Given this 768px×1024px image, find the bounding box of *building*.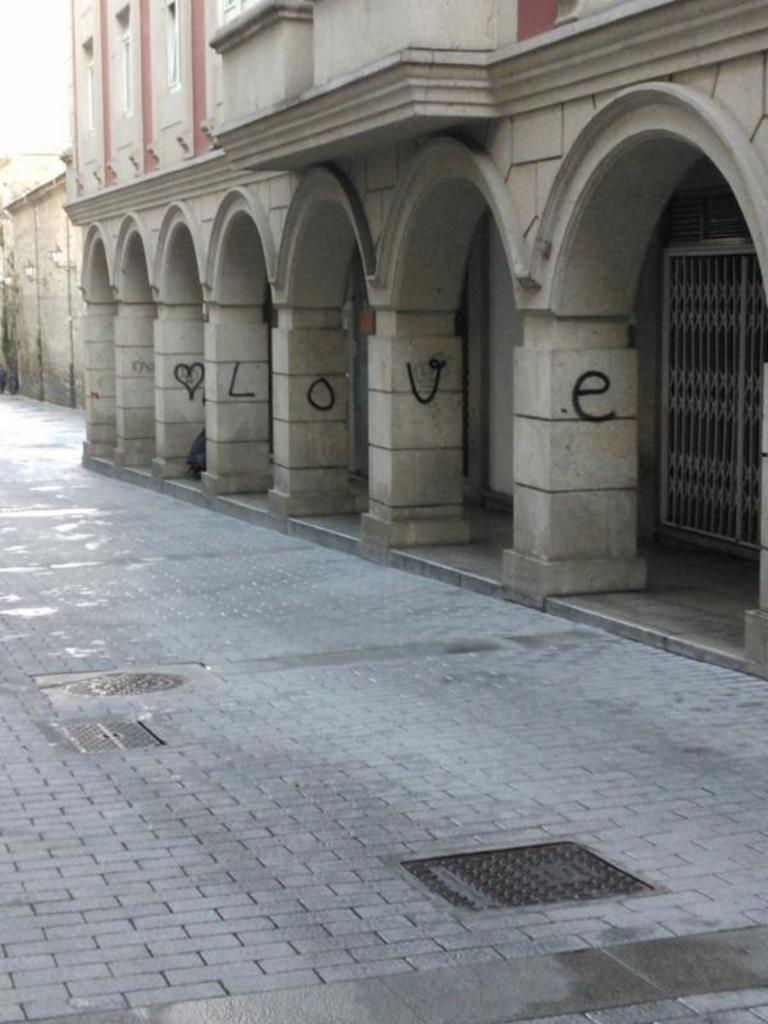
<region>56, 0, 767, 669</region>.
